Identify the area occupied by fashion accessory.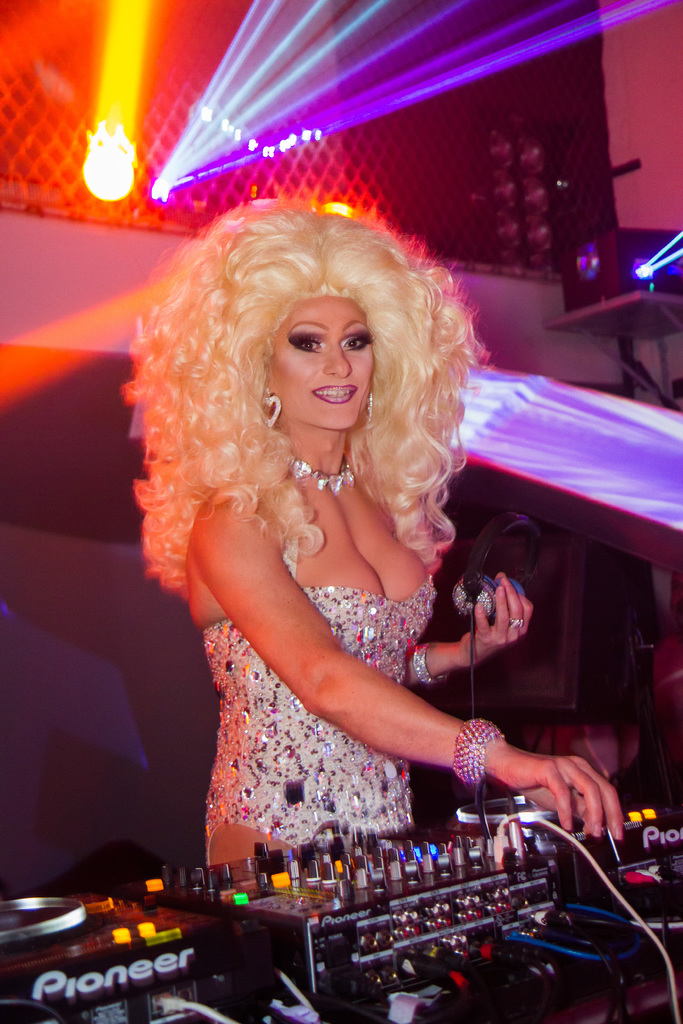
Area: locate(279, 434, 356, 500).
